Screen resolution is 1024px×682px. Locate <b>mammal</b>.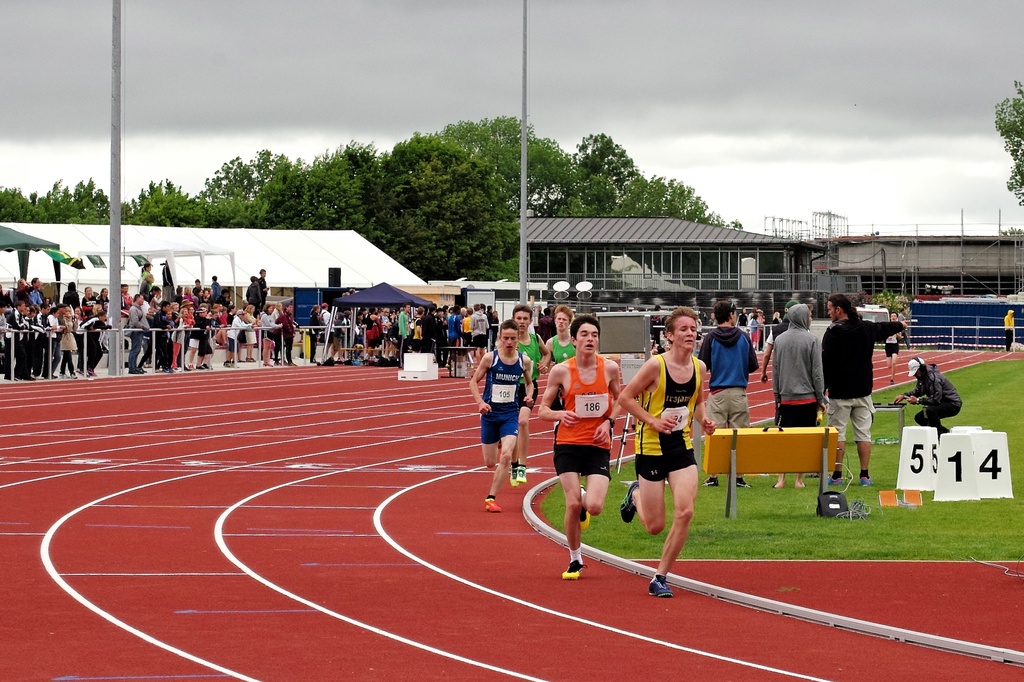
detection(510, 305, 544, 487).
